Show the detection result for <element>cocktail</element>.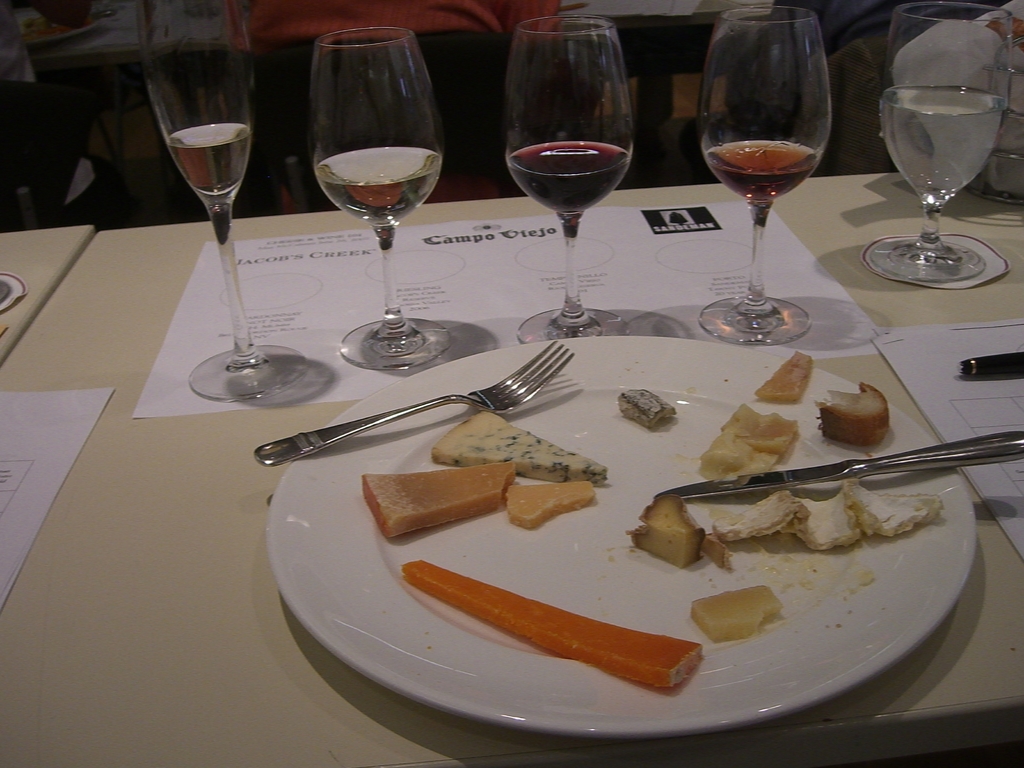
x1=135, y1=4, x2=312, y2=406.
